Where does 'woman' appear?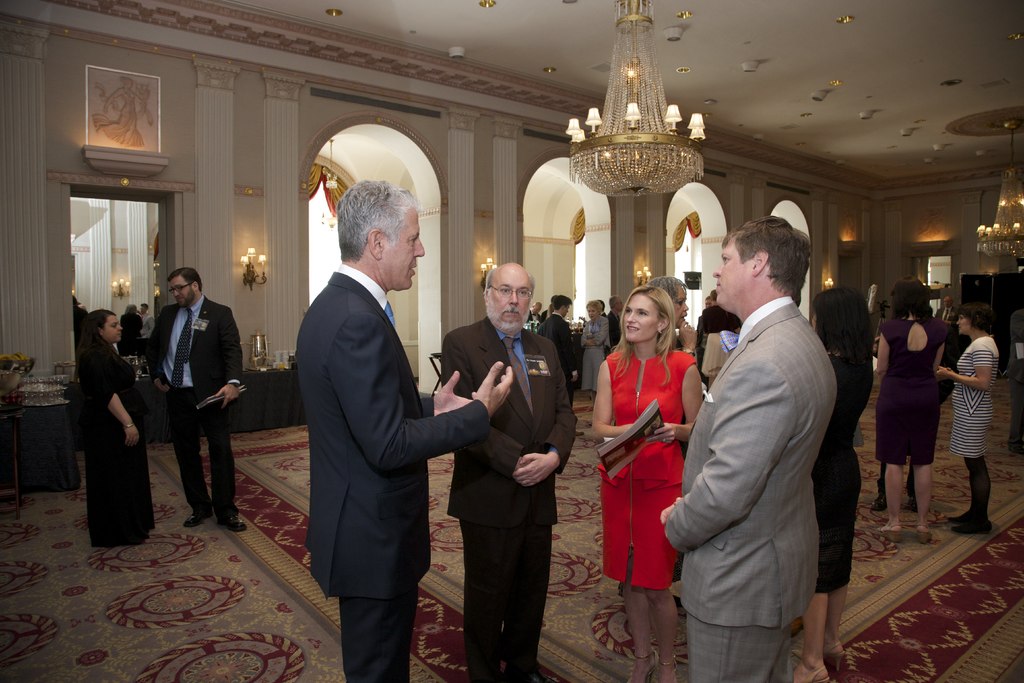
Appears at bbox(77, 309, 156, 550).
